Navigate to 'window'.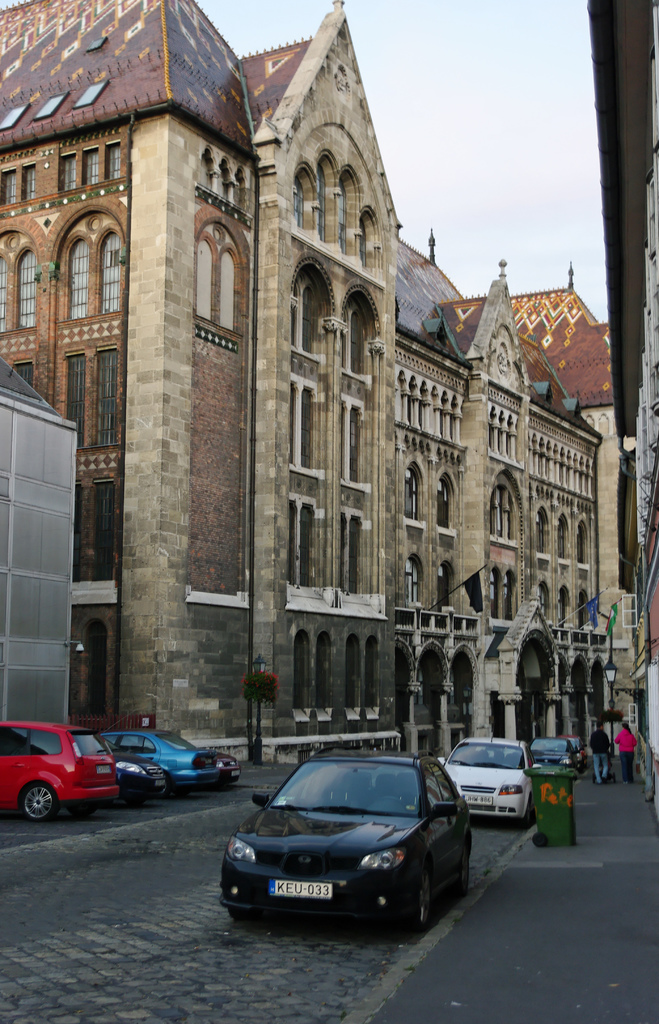
Navigation target: 28:732:61:756.
